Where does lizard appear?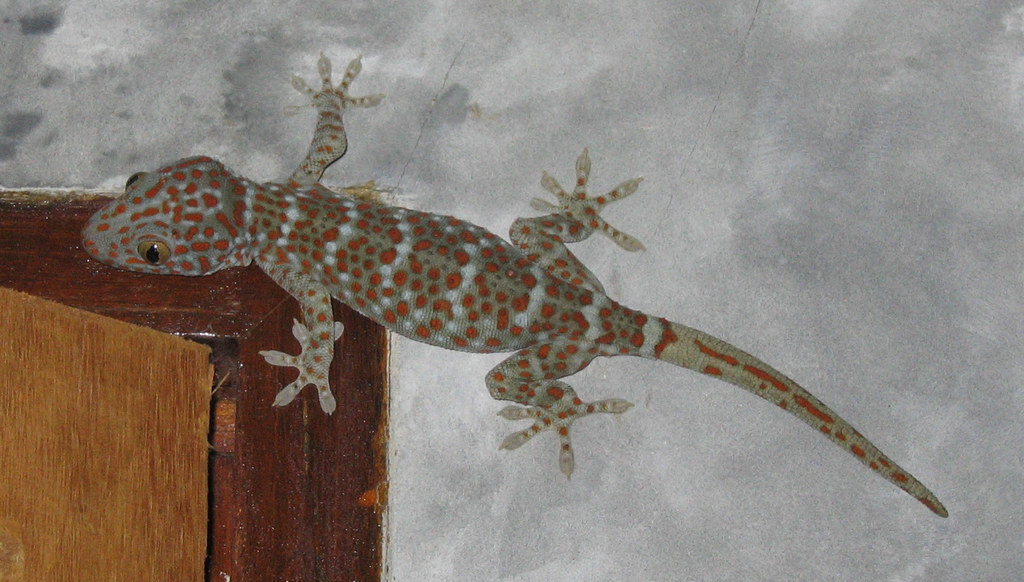
Appears at l=78, t=54, r=951, b=521.
